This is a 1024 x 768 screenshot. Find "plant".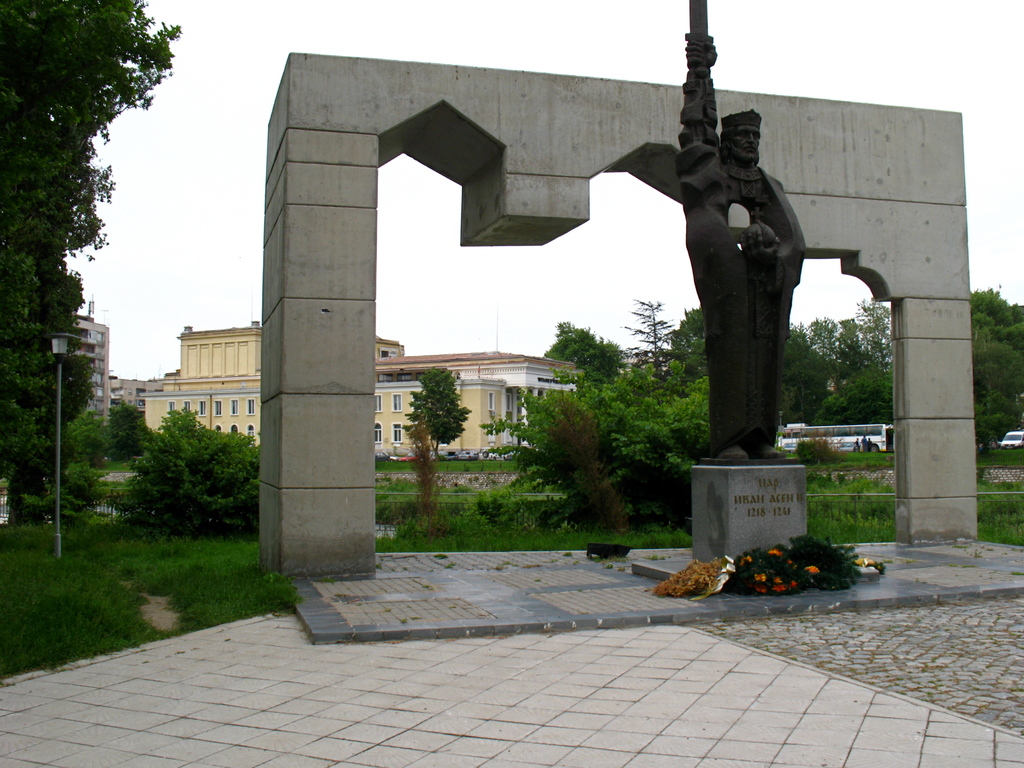
Bounding box: l=531, t=406, r=648, b=531.
